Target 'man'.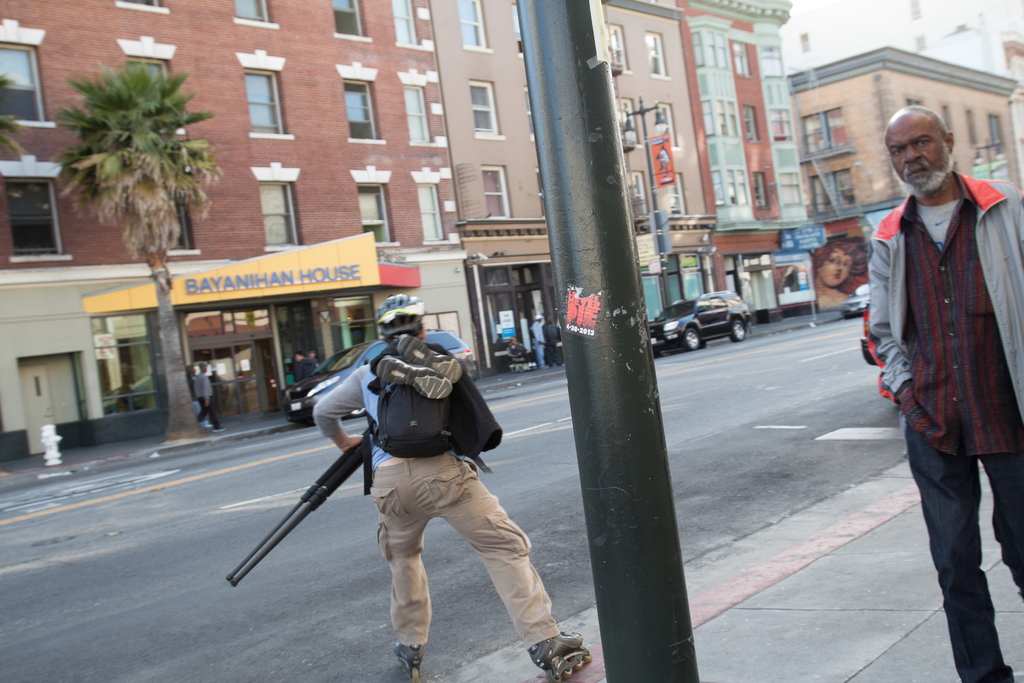
Target region: locate(184, 363, 215, 431).
